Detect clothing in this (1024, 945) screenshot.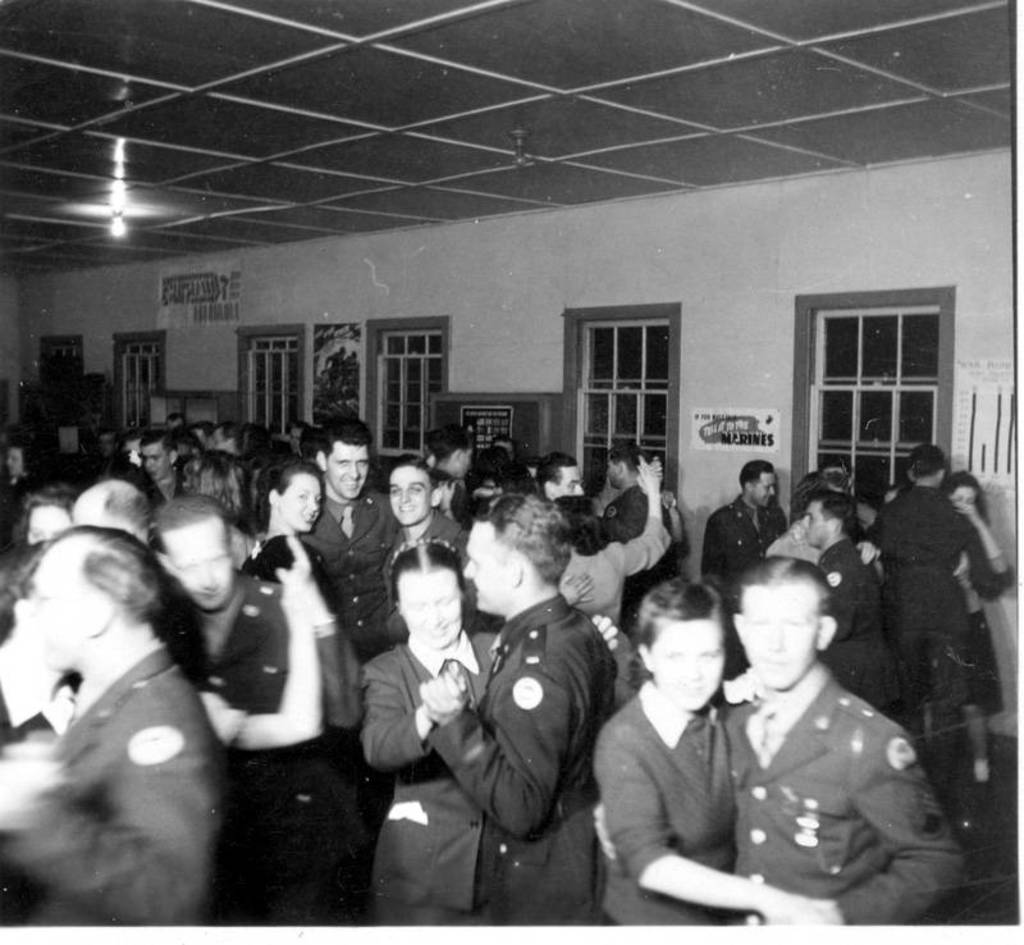
Detection: bbox(764, 513, 827, 558).
